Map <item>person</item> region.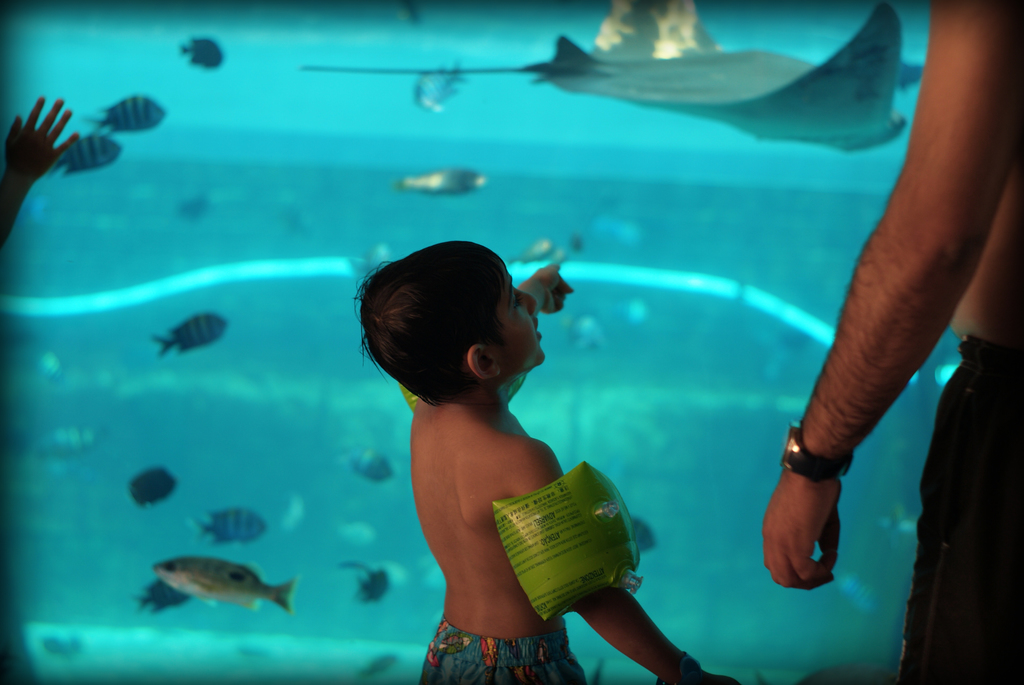
Mapped to 0:95:81:245.
